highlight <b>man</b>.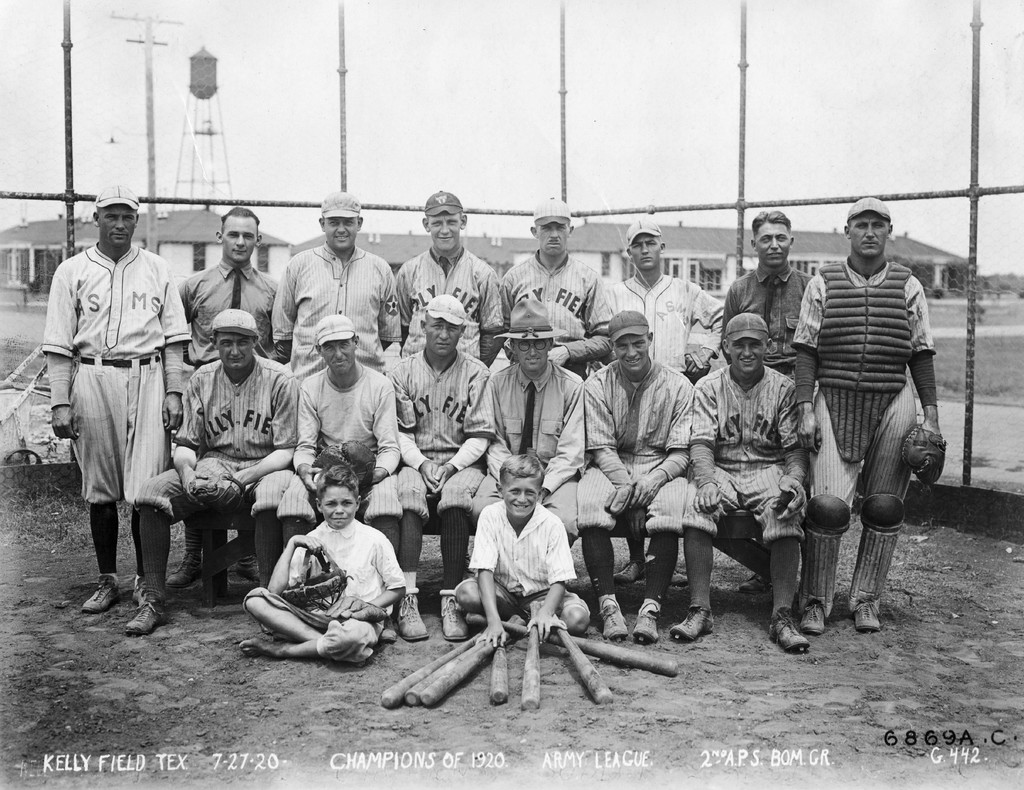
Highlighted region: bbox=(442, 437, 596, 643).
